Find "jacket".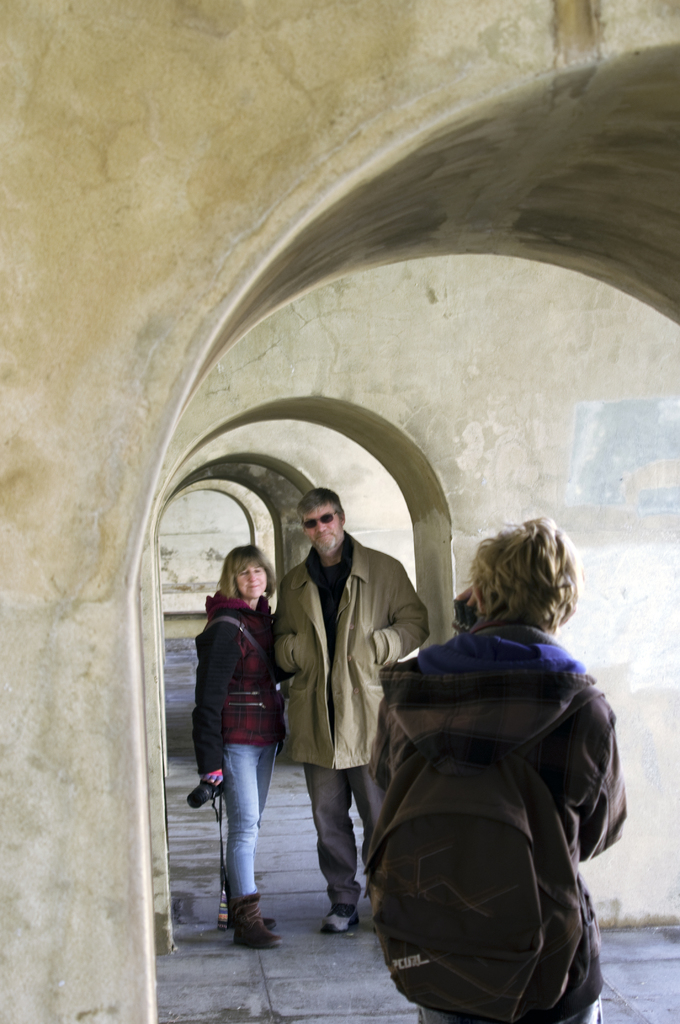
box(346, 577, 633, 1000).
